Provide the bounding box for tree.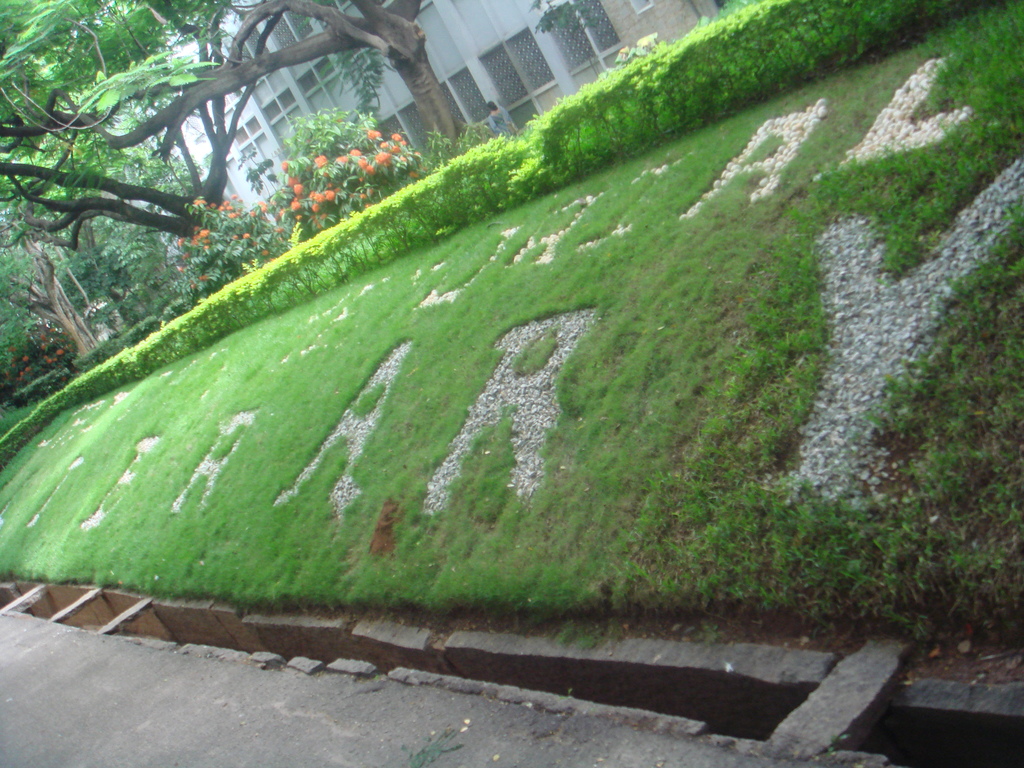
(left=0, top=0, right=470, bottom=370).
